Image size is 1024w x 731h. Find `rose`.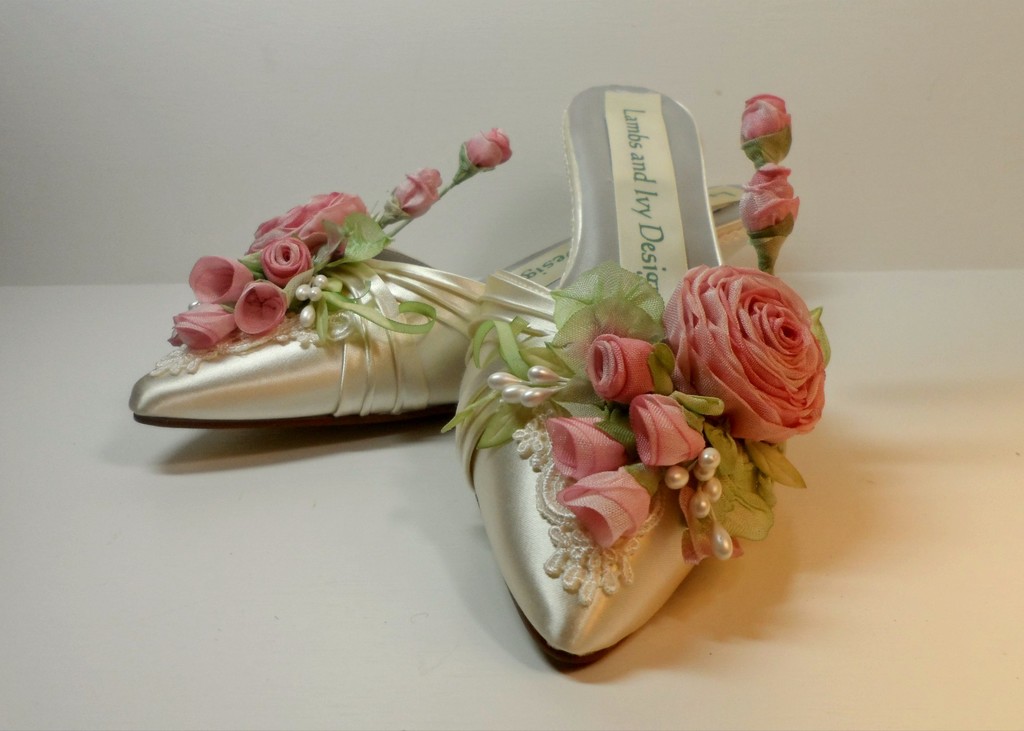
l=740, t=95, r=793, b=165.
